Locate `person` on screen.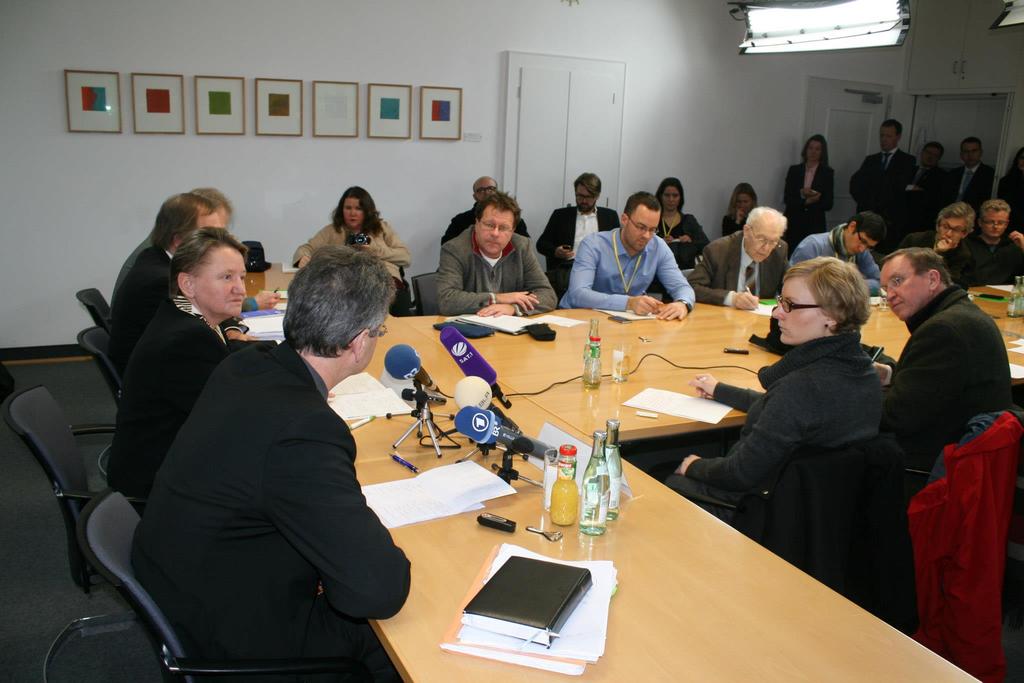
On screen at bbox=(116, 249, 414, 682).
